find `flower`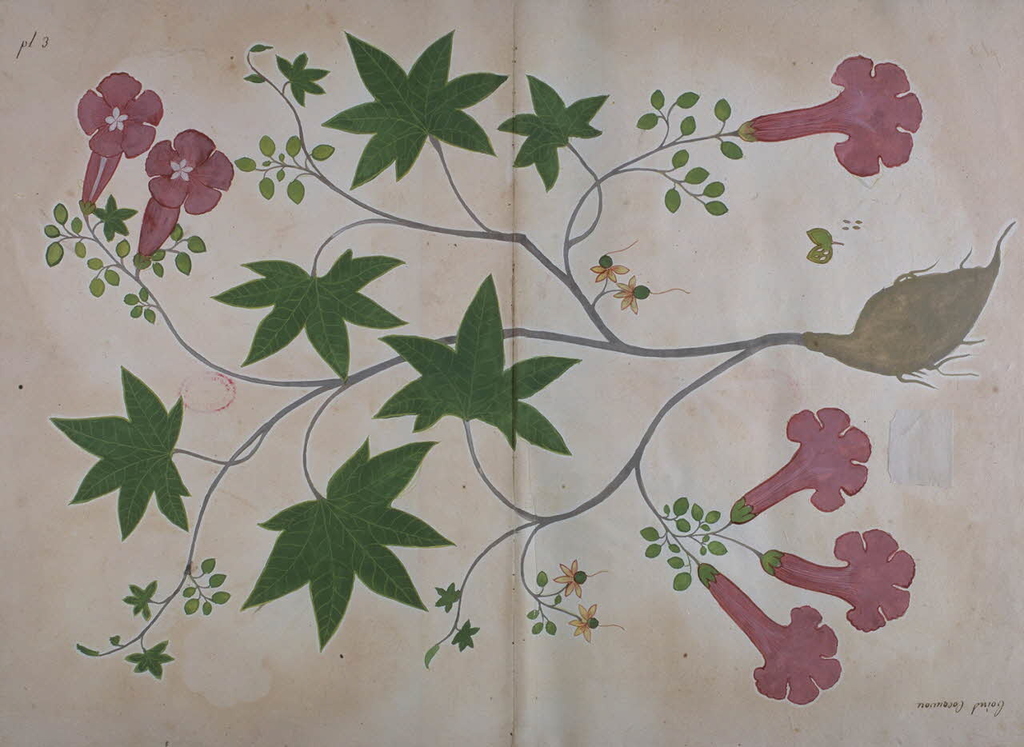
x1=590 y1=250 x2=634 y2=291
